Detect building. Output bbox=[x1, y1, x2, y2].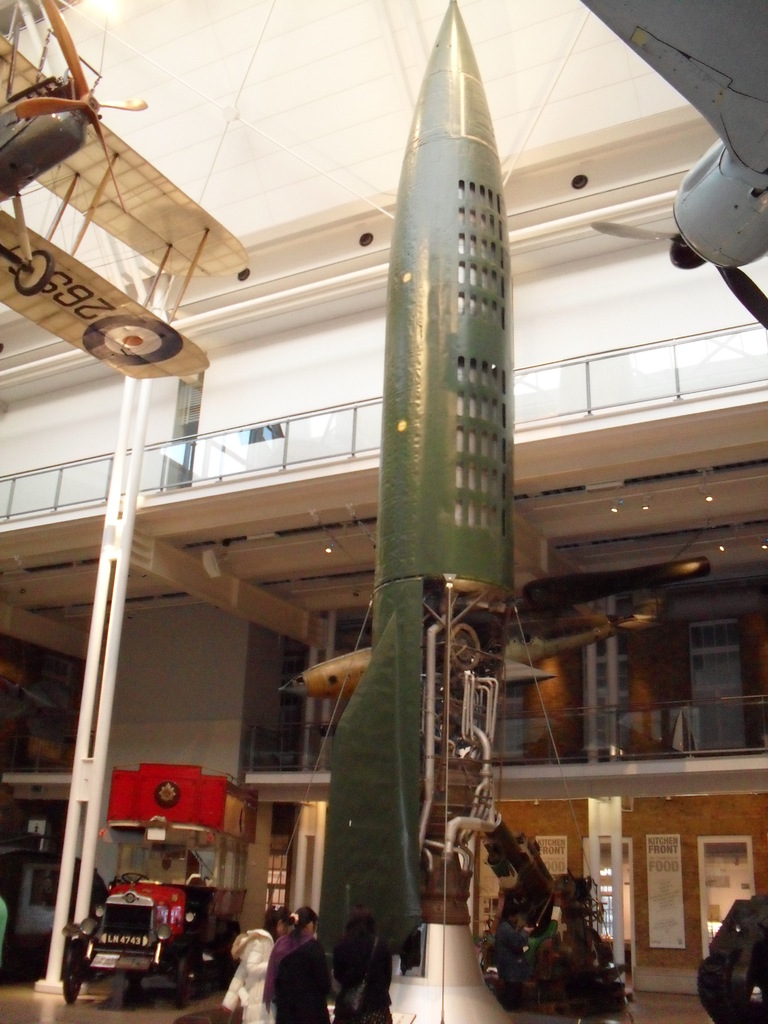
bbox=[0, 0, 767, 1023].
